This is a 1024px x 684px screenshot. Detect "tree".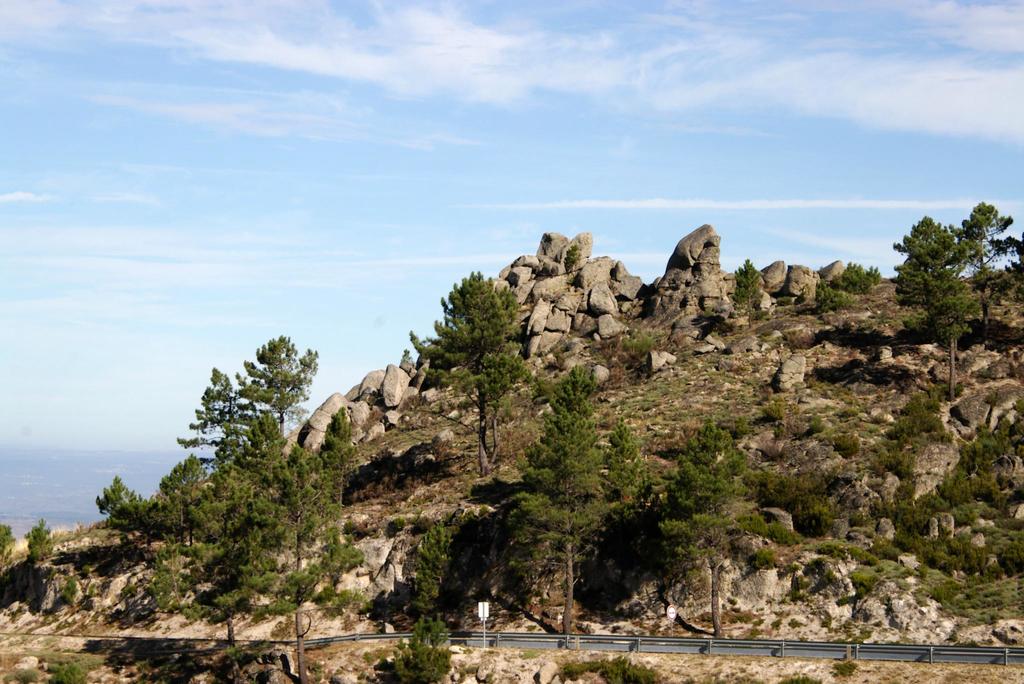
<region>506, 455, 598, 638</region>.
